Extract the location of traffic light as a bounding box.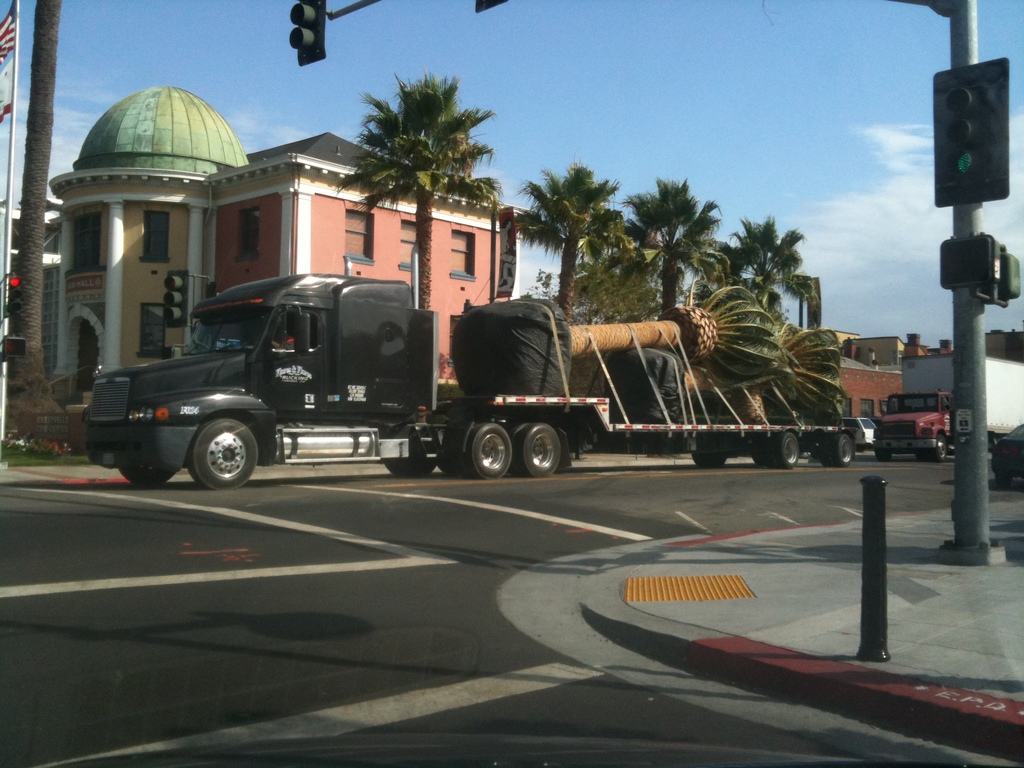
bbox(2, 335, 26, 362).
